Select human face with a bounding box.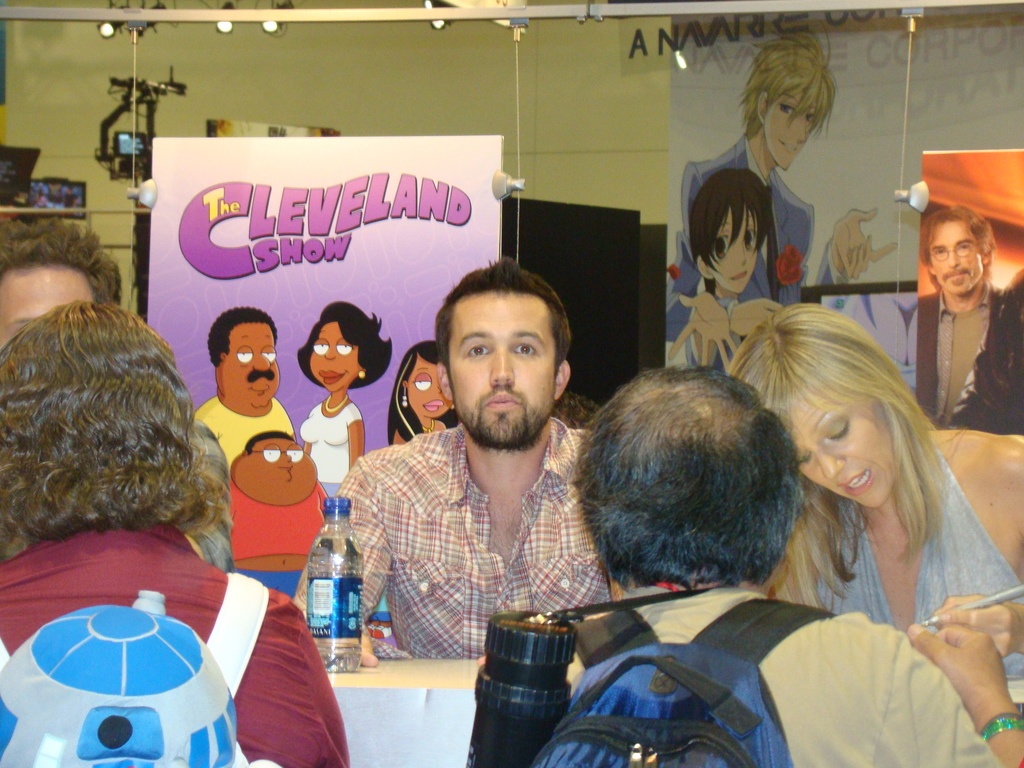
925:221:979:301.
